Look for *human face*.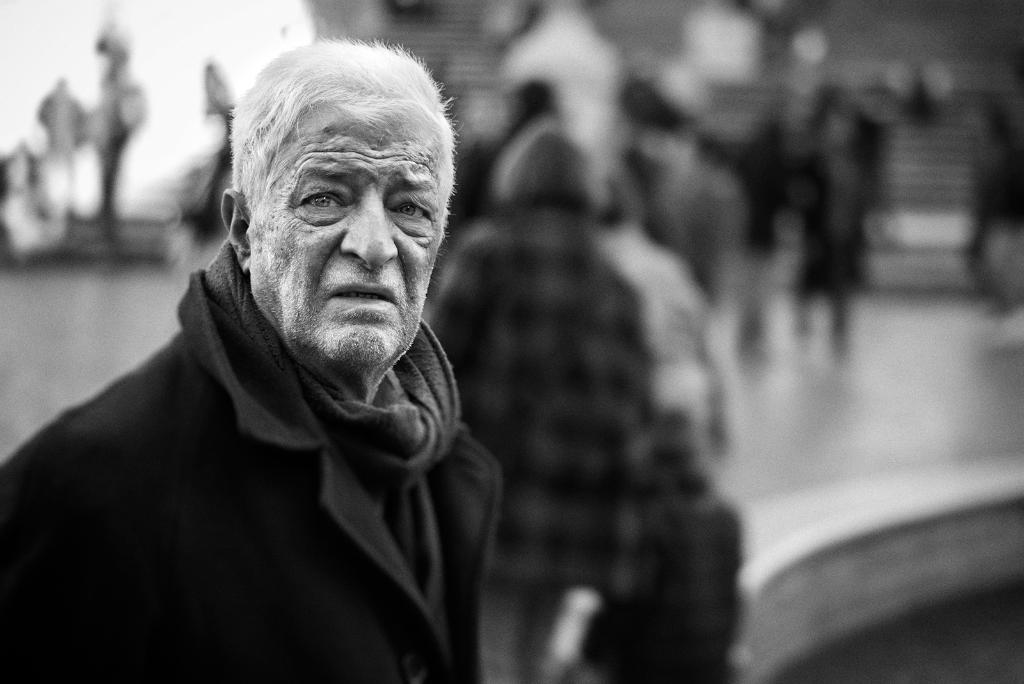
Found: box=[248, 102, 449, 370].
